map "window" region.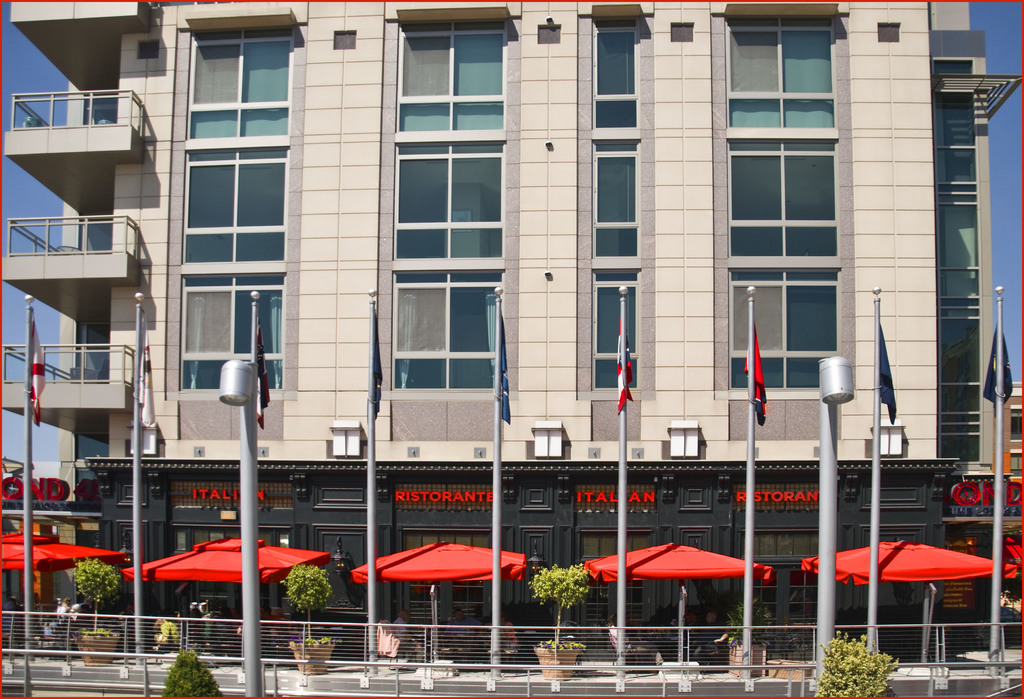
Mapped to 180, 273, 285, 390.
